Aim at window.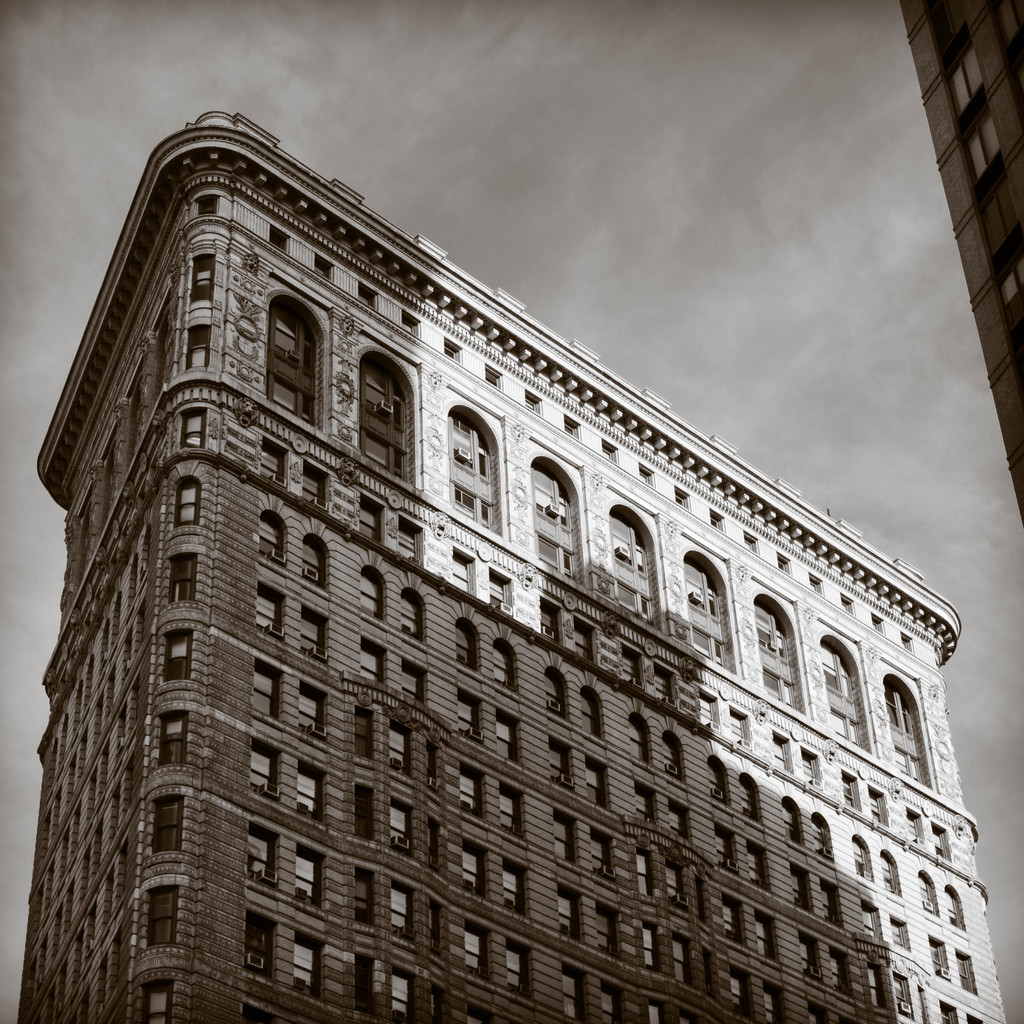
Aimed at BBox(260, 449, 285, 486).
